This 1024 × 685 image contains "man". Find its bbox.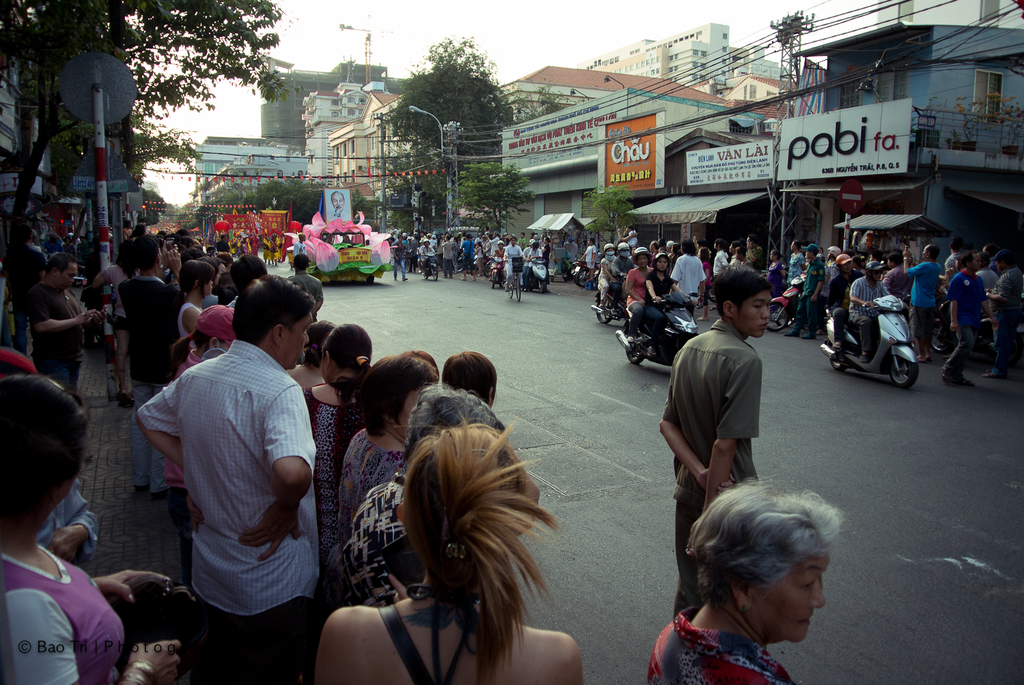
<bbox>125, 232, 184, 503</bbox>.
